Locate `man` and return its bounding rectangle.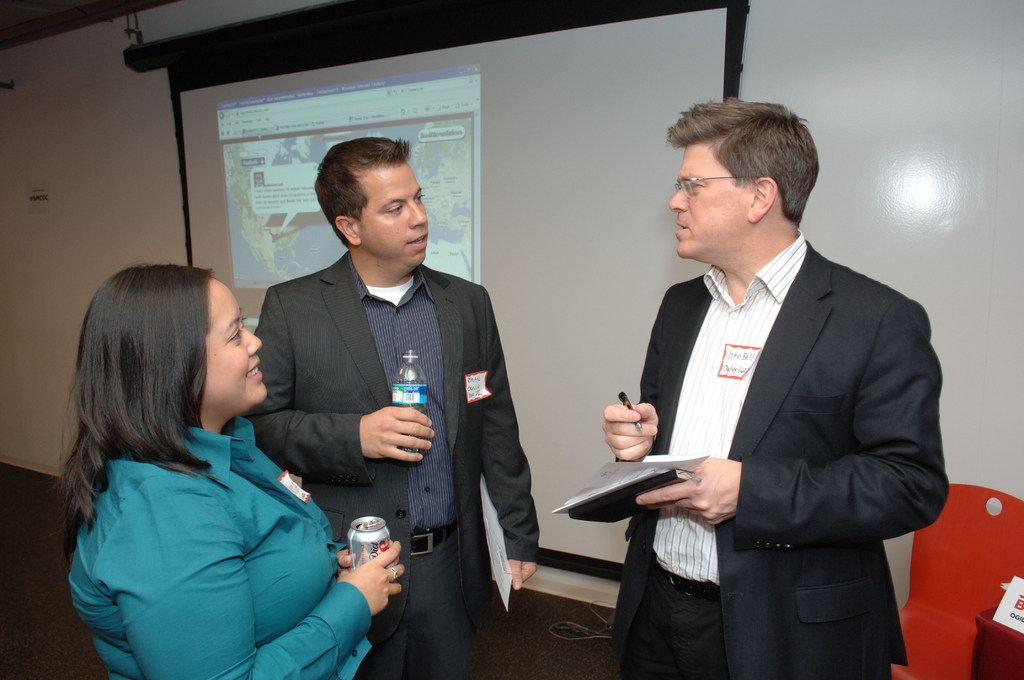
605,102,947,679.
